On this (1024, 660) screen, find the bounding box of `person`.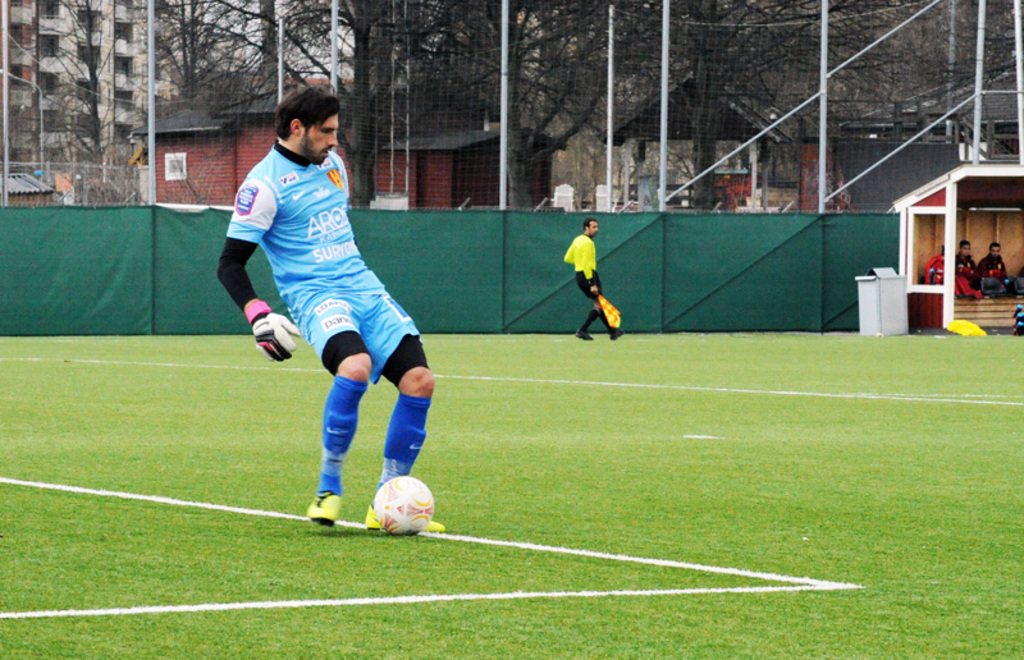
Bounding box: <box>561,219,631,340</box>.
